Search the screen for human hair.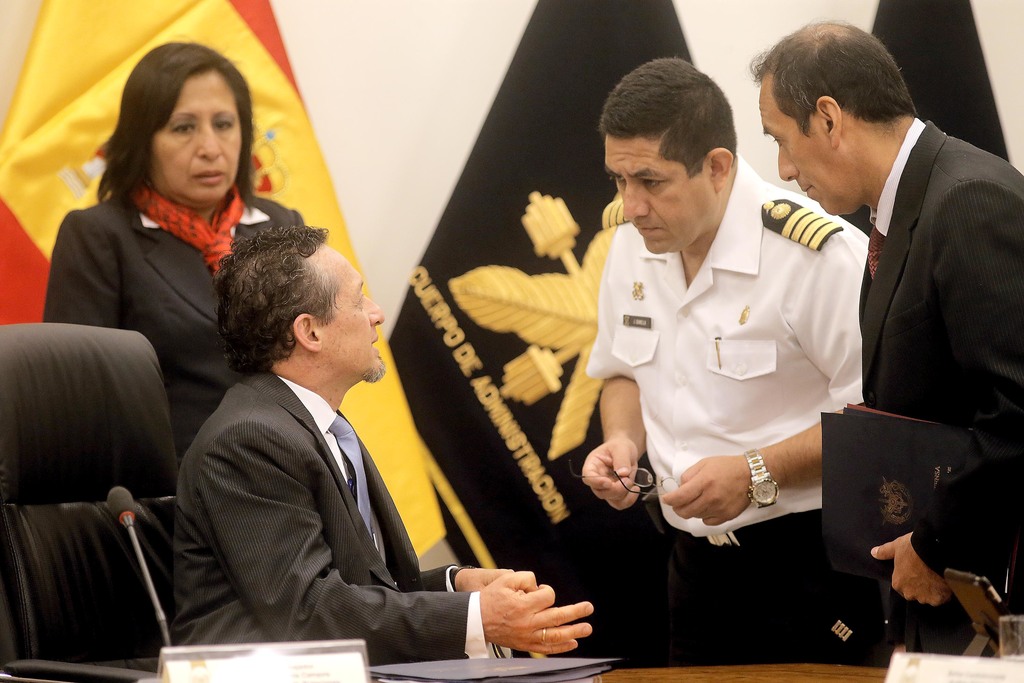
Found at bbox(598, 56, 739, 179).
